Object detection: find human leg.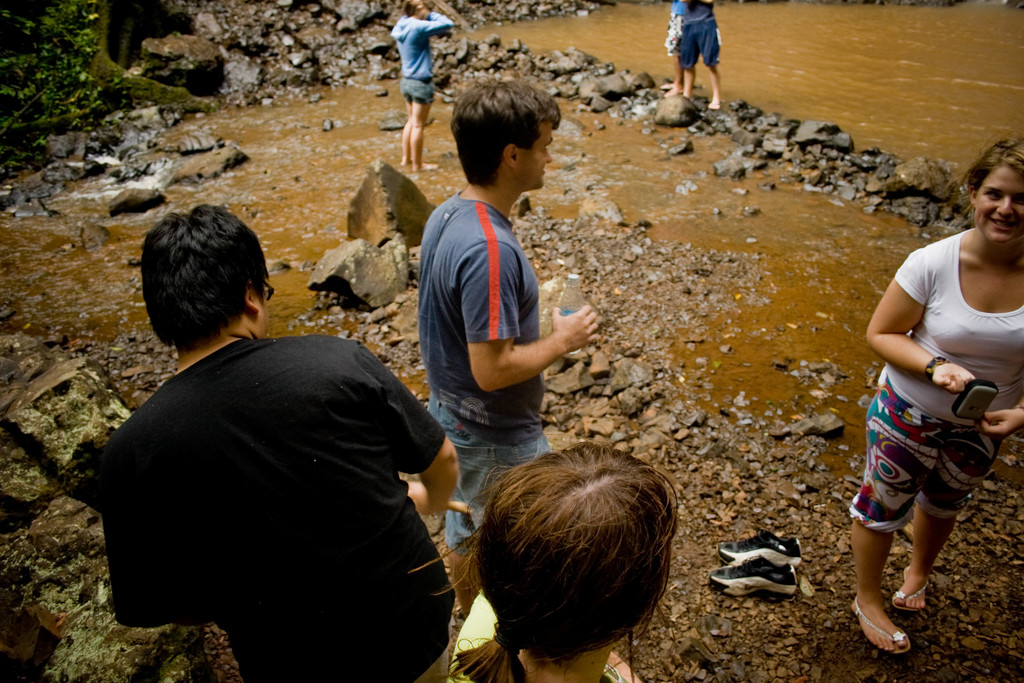
detection(681, 15, 692, 94).
